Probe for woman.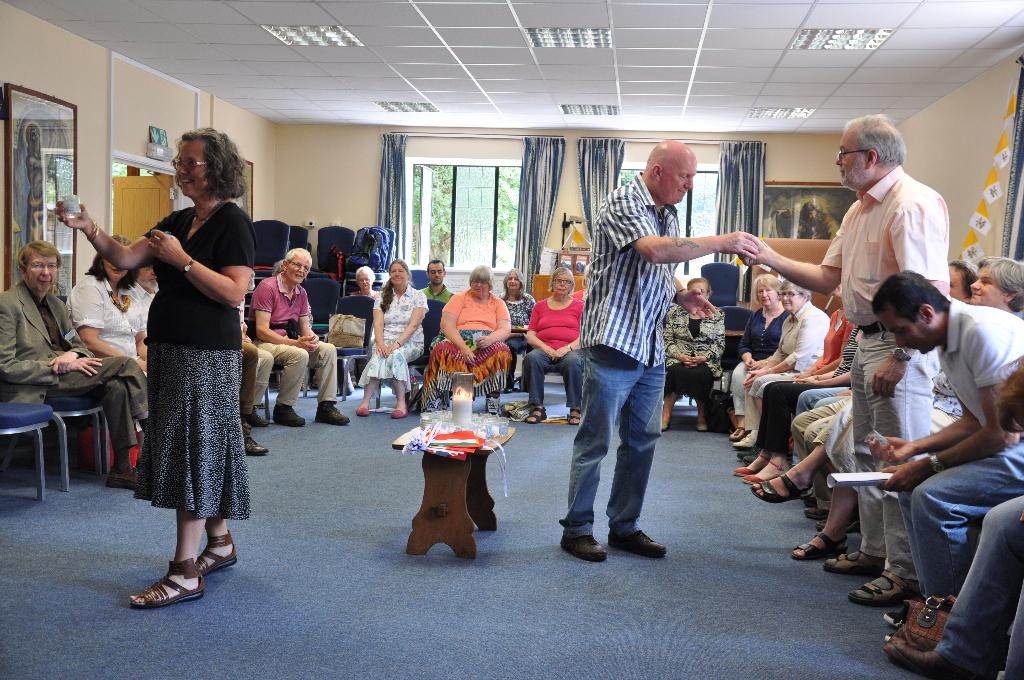
Probe result: region(56, 122, 257, 610).
